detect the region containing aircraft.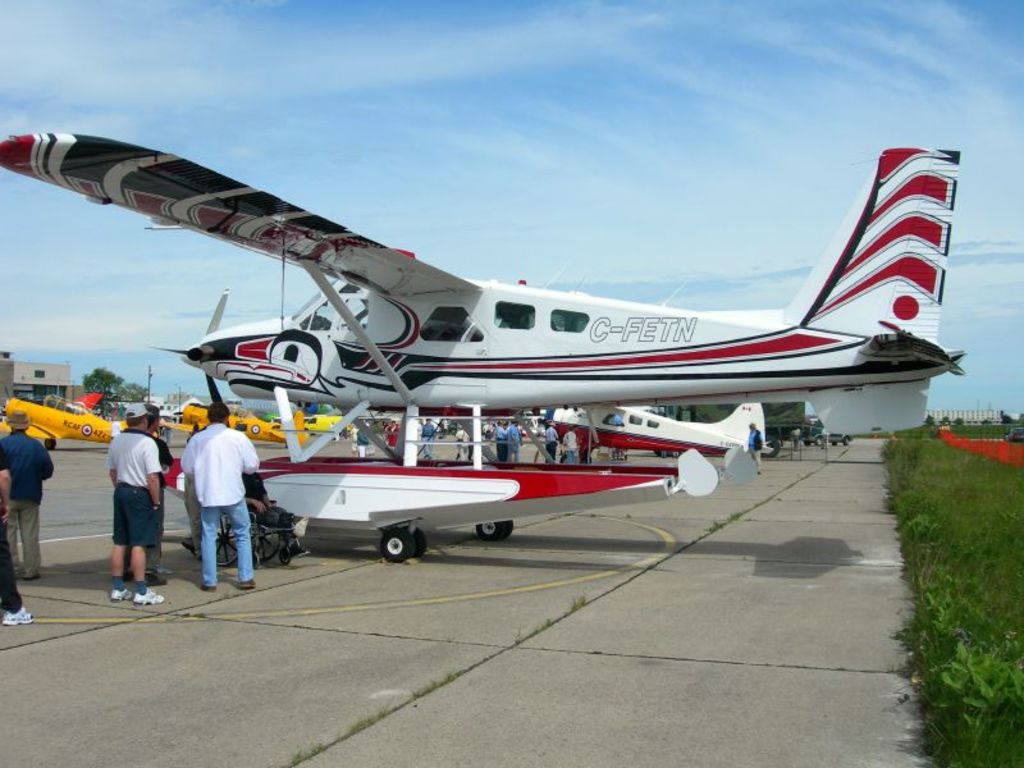
<box>0,35,1011,502</box>.
